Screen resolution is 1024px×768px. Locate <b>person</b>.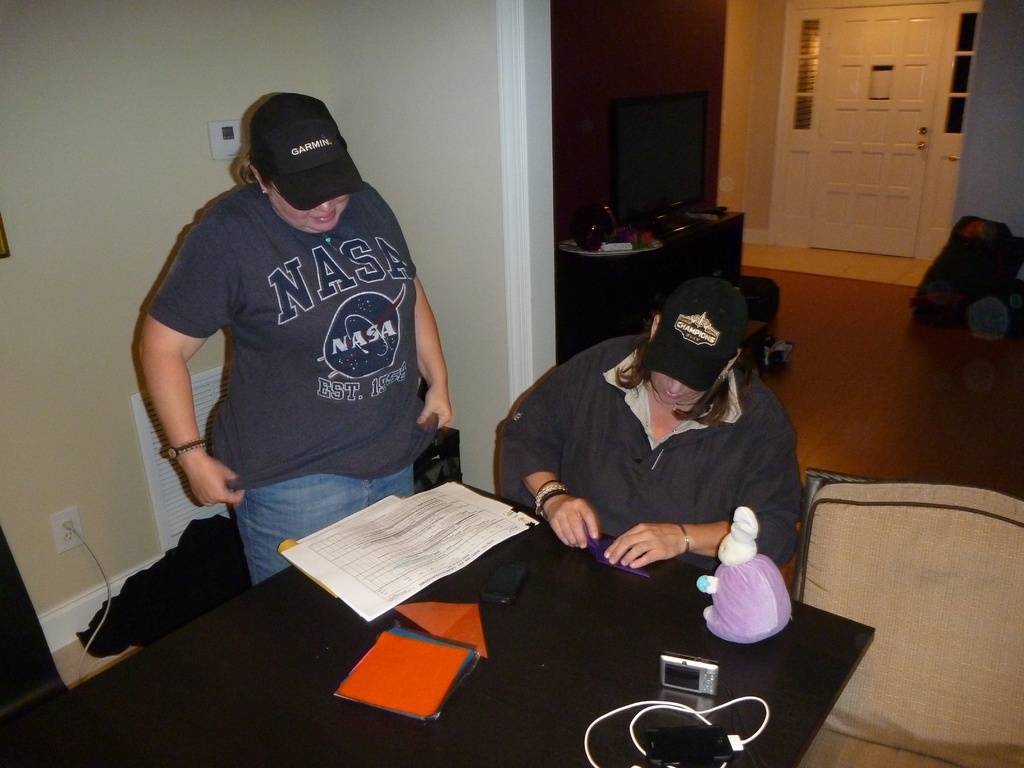
rect(495, 278, 808, 580).
